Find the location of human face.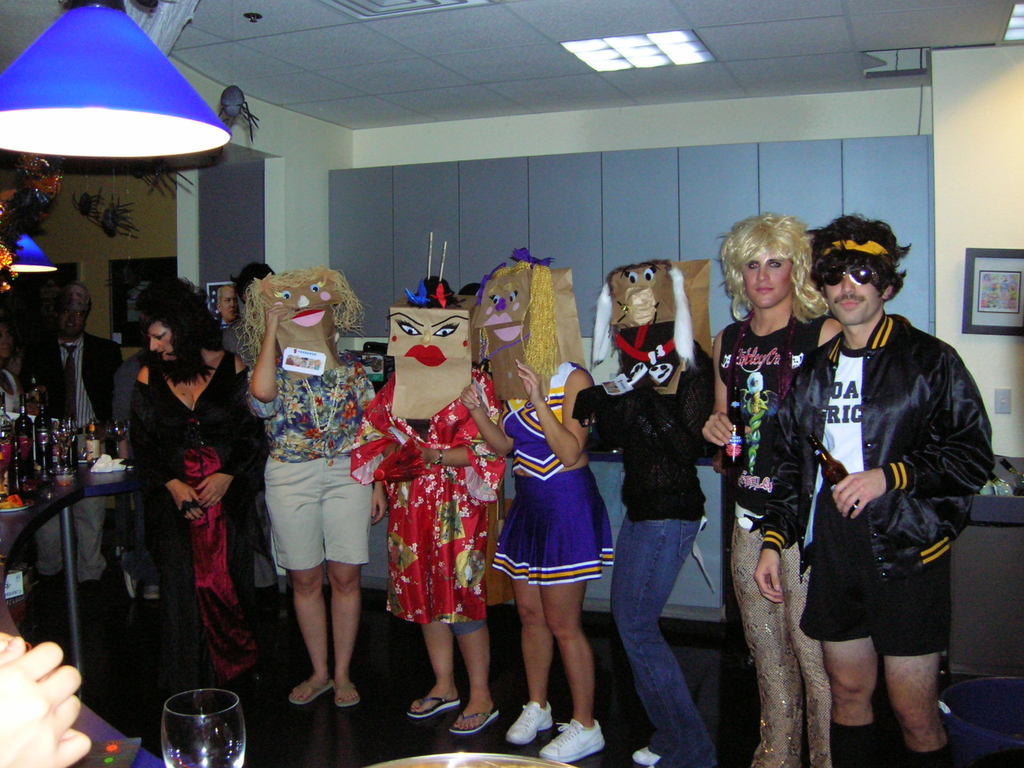
Location: left=821, top=273, right=884, bottom=325.
